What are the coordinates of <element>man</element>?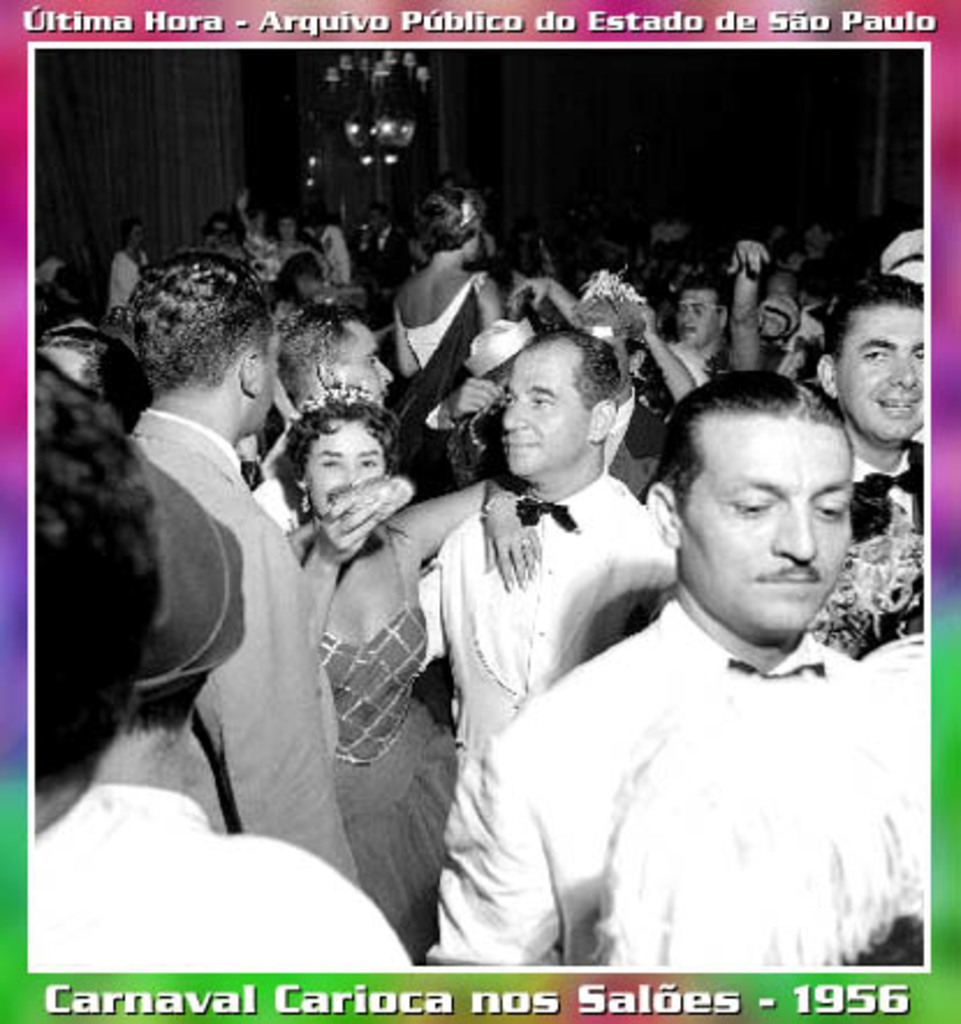
<box>123,250,364,885</box>.
